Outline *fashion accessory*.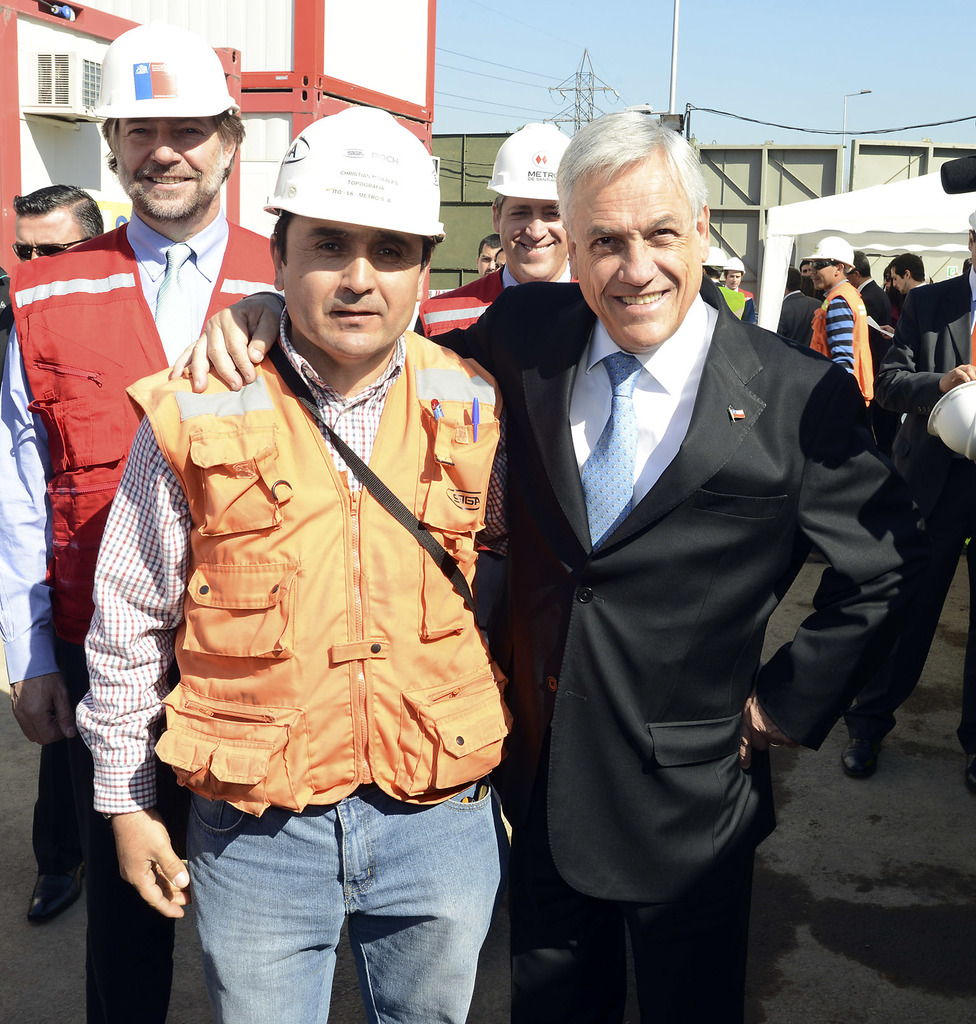
Outline: [x1=13, y1=239, x2=92, y2=260].
